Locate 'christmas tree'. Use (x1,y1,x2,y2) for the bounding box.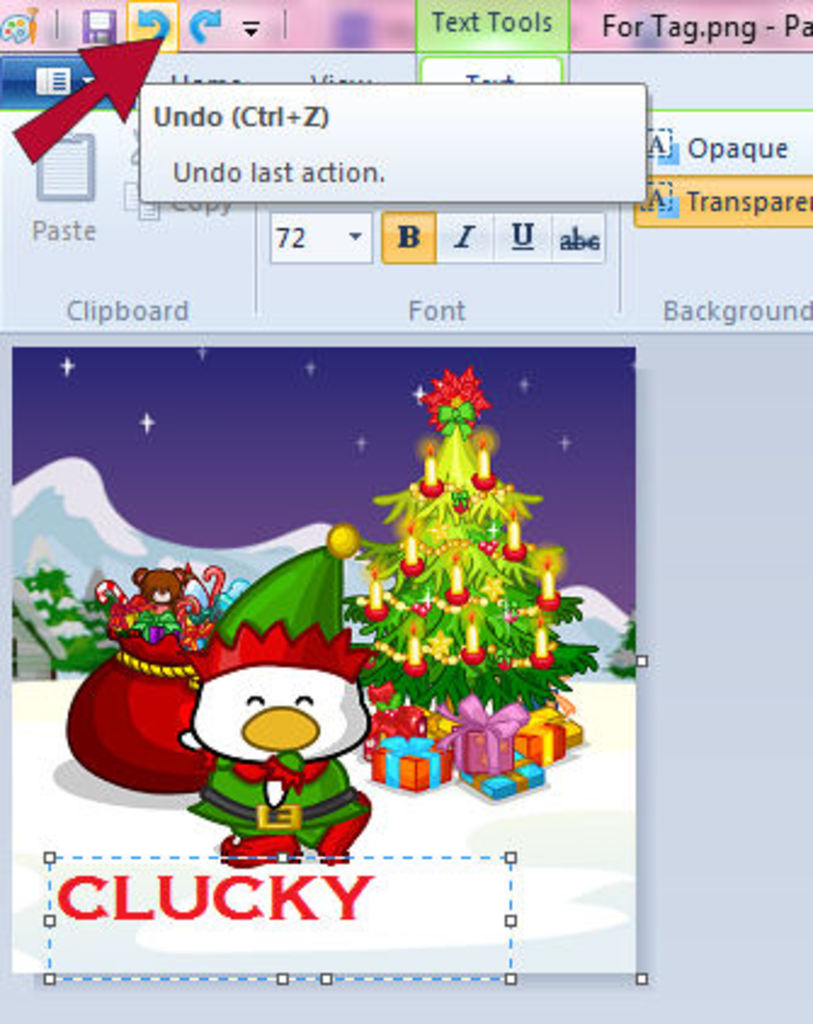
(328,366,604,798).
